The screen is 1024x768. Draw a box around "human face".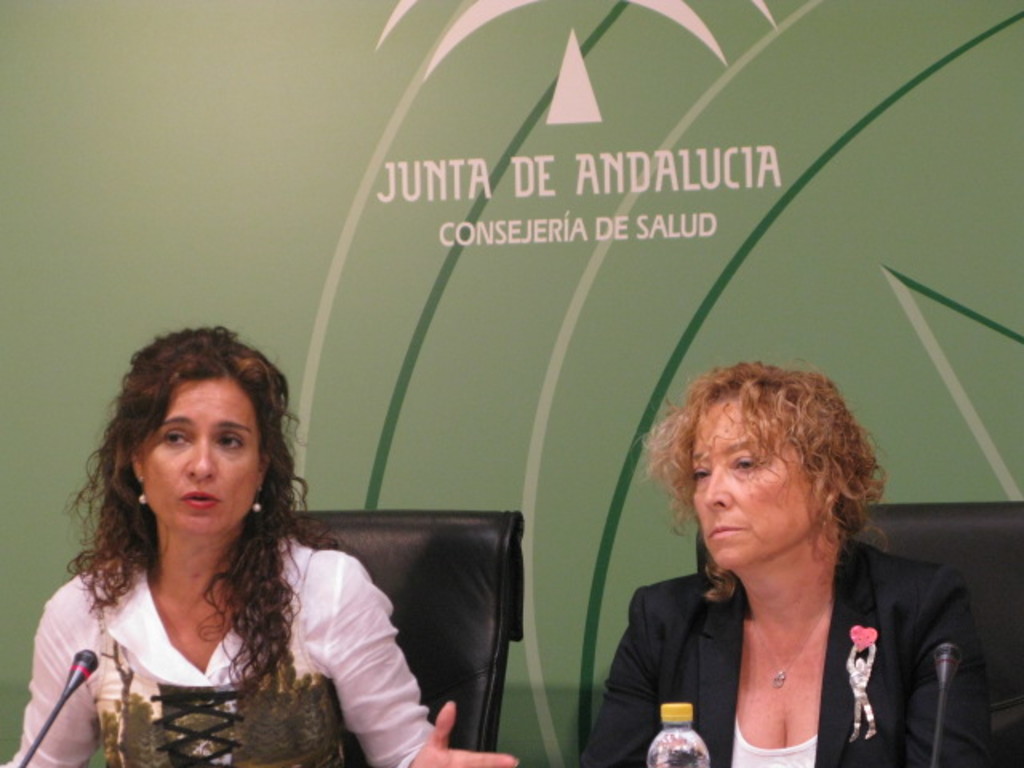
691/402/827/568.
